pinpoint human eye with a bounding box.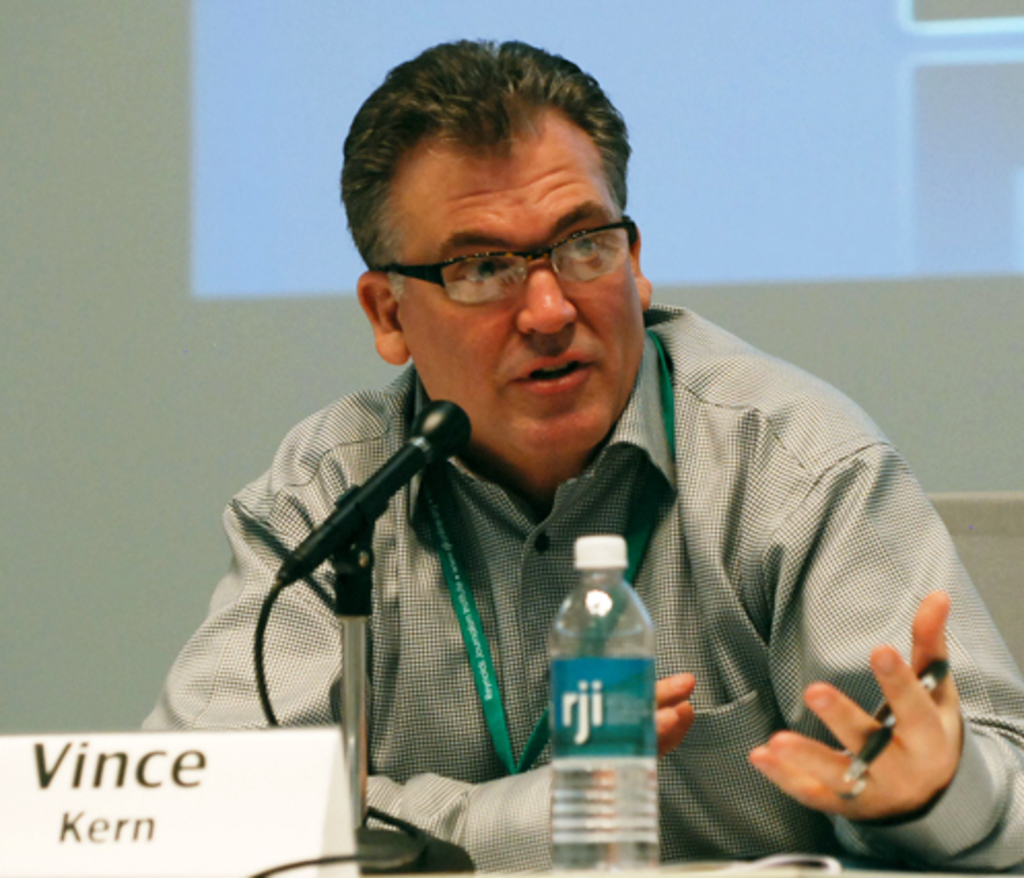
bbox=(554, 223, 614, 266).
